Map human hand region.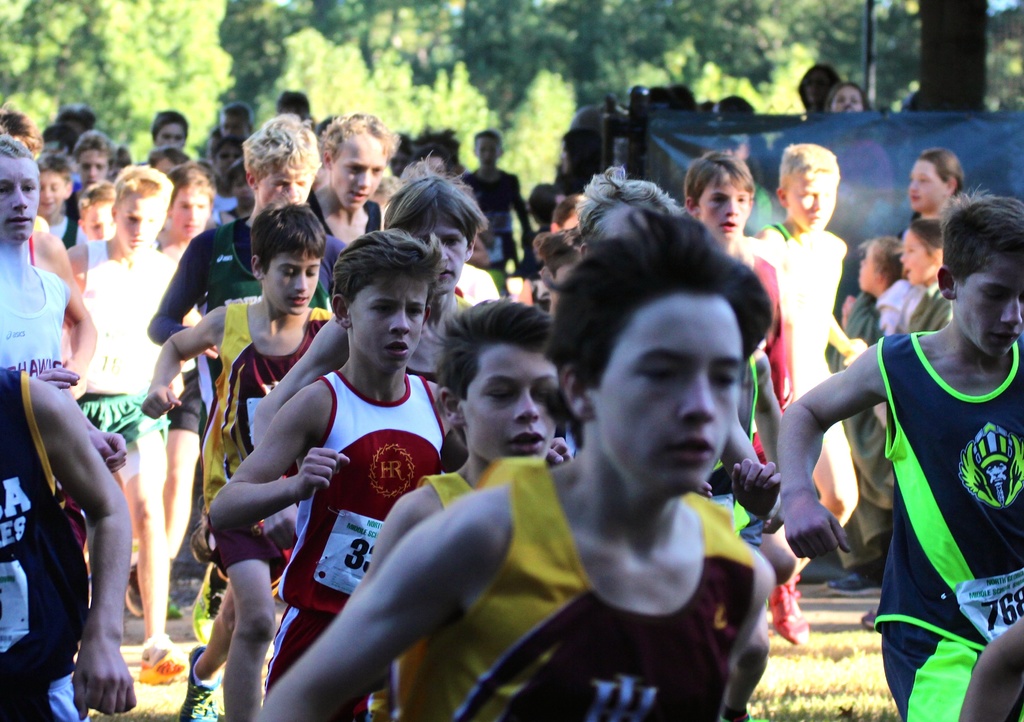
Mapped to bbox=[202, 344, 220, 361].
